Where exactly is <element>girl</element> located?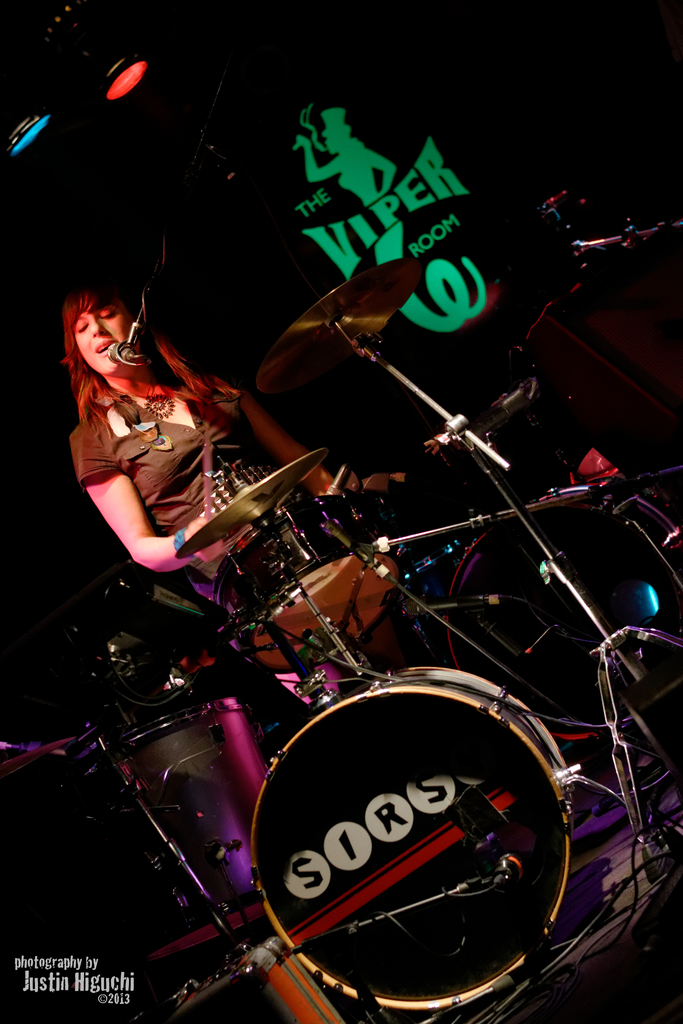
Its bounding box is Rect(59, 271, 630, 822).
